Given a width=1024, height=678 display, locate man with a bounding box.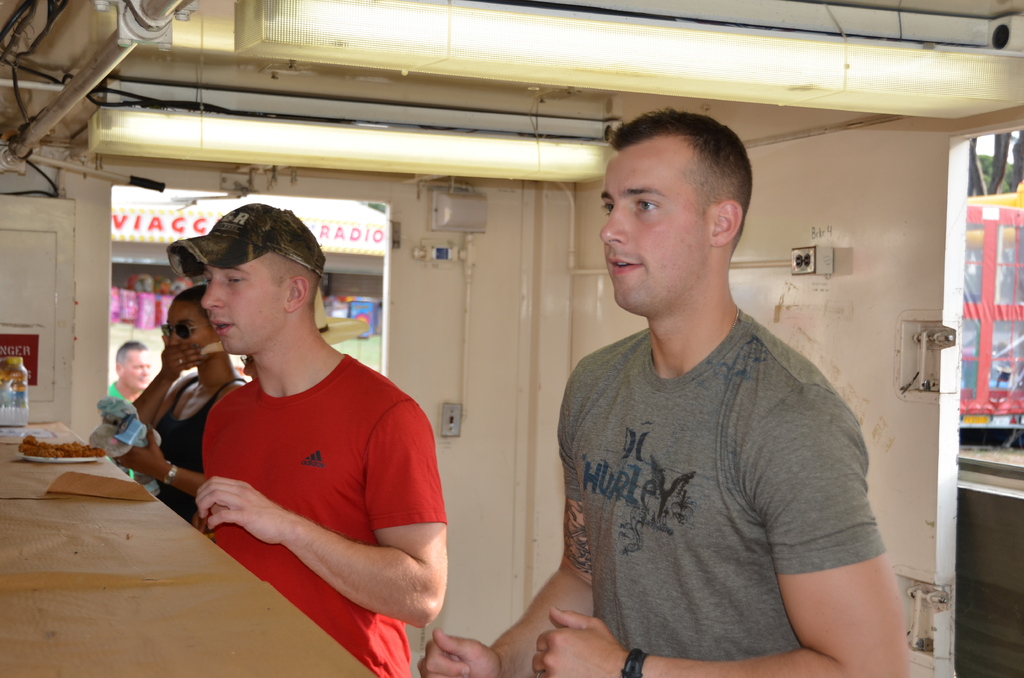
Located: bbox(127, 198, 451, 654).
